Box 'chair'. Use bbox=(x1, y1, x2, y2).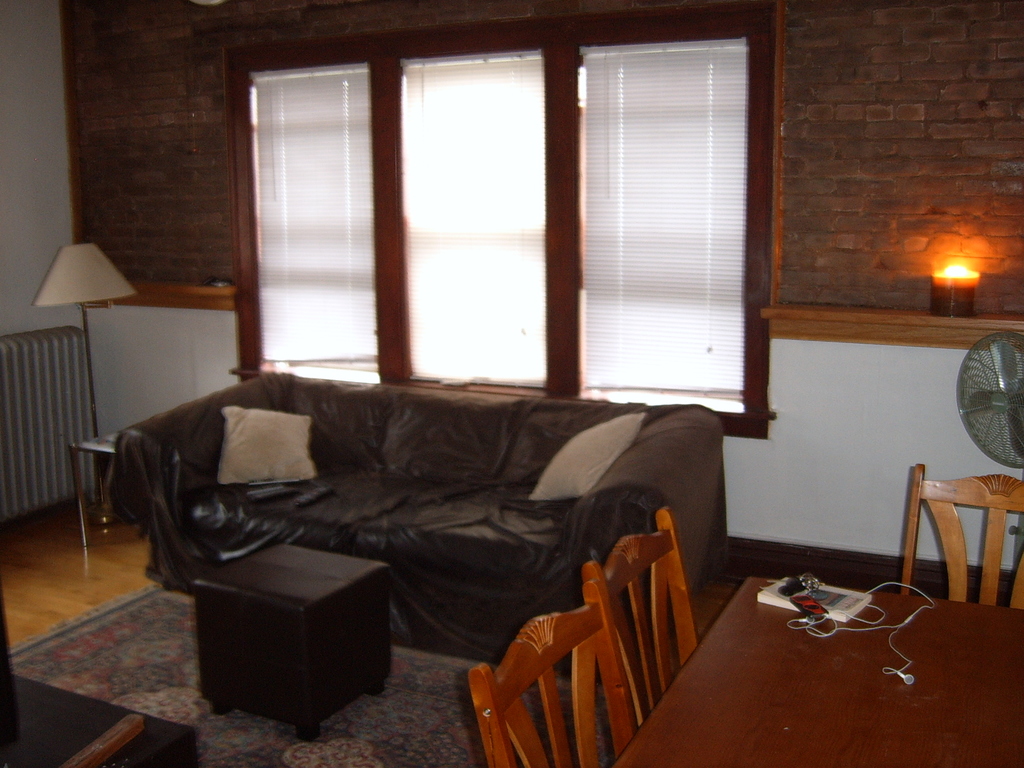
bbox=(587, 506, 705, 722).
